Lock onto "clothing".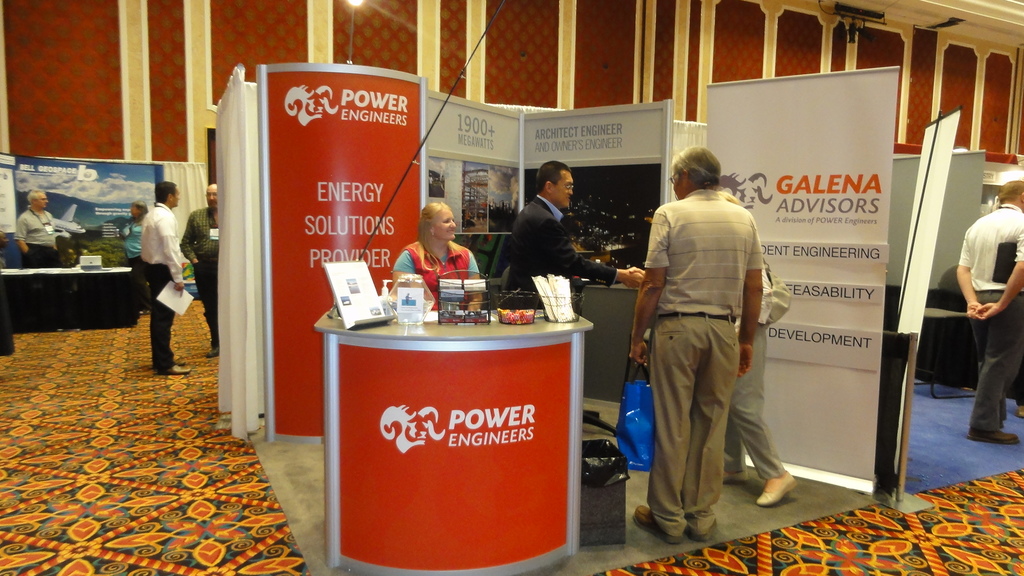
Locked: left=724, top=276, right=785, bottom=483.
